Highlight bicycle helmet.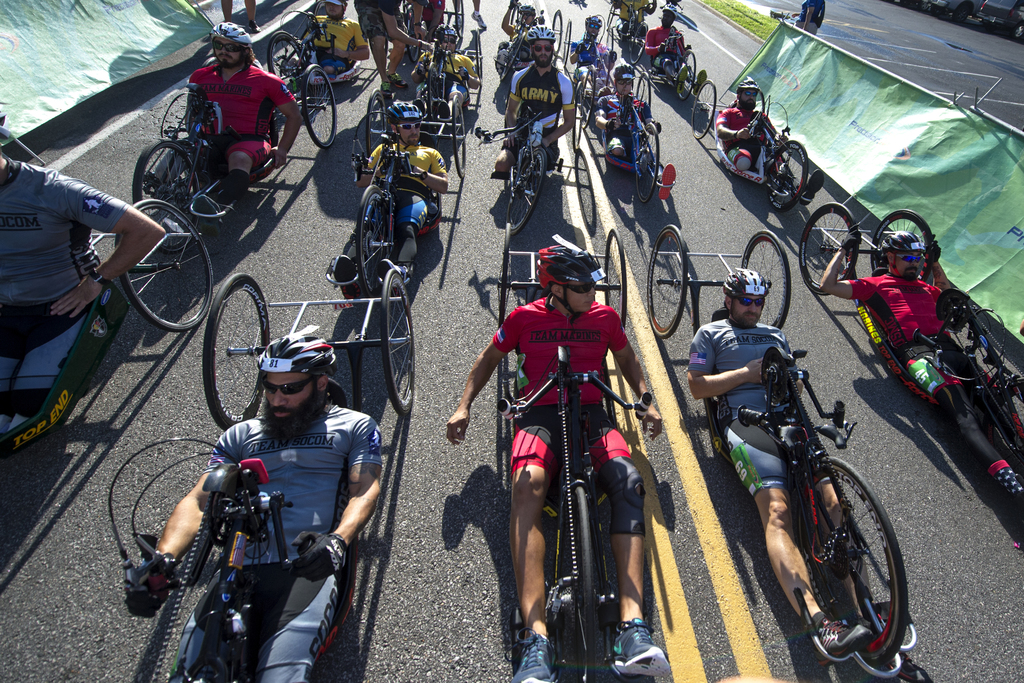
Highlighted region: bbox(215, 22, 245, 38).
